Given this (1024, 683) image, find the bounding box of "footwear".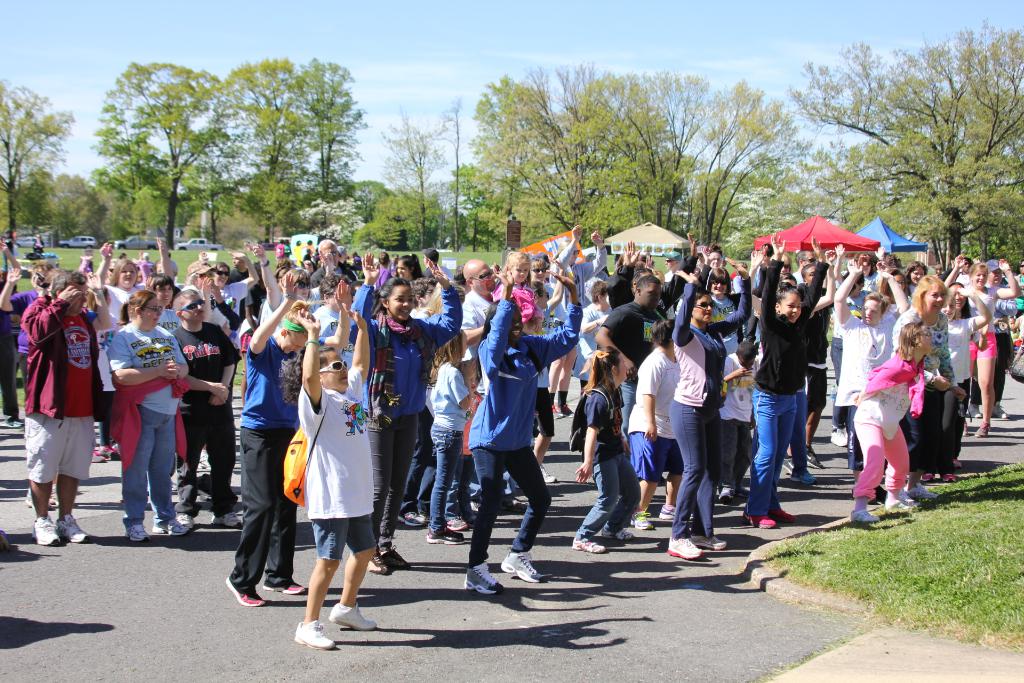
[628,516,657,533].
